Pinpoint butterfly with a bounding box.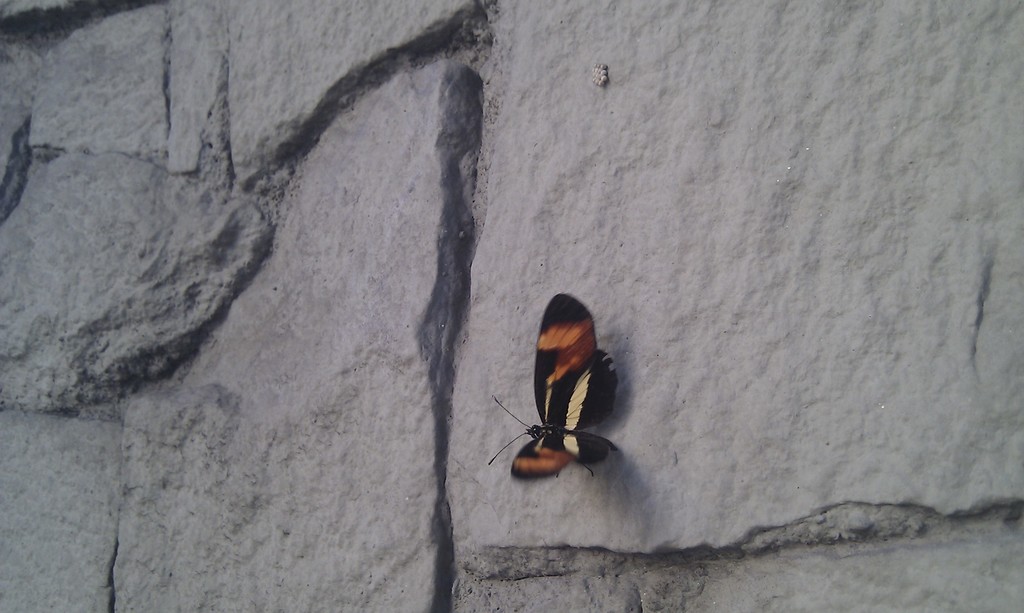
pyautogui.locateOnScreen(500, 289, 630, 484).
